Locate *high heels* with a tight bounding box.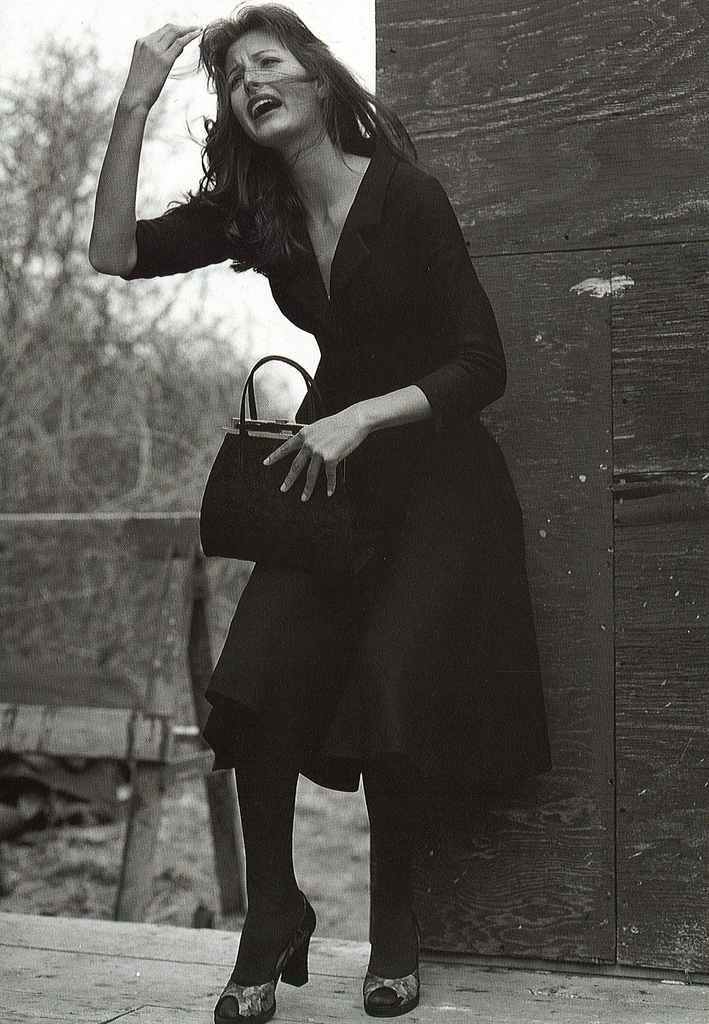
[212, 861, 326, 1014].
